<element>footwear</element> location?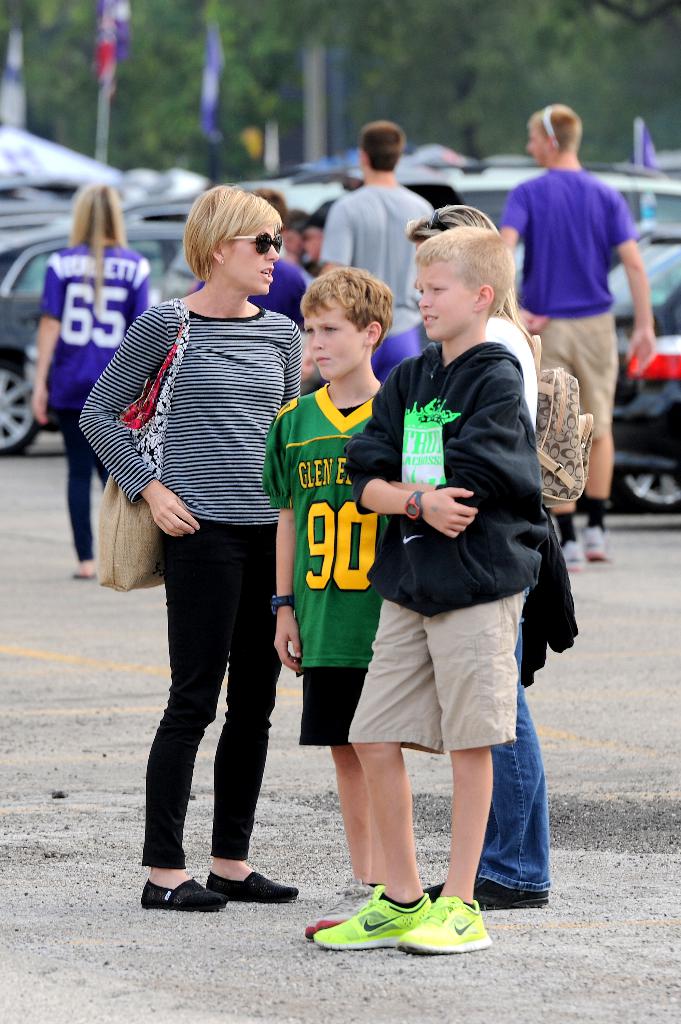
locate(134, 877, 230, 911)
